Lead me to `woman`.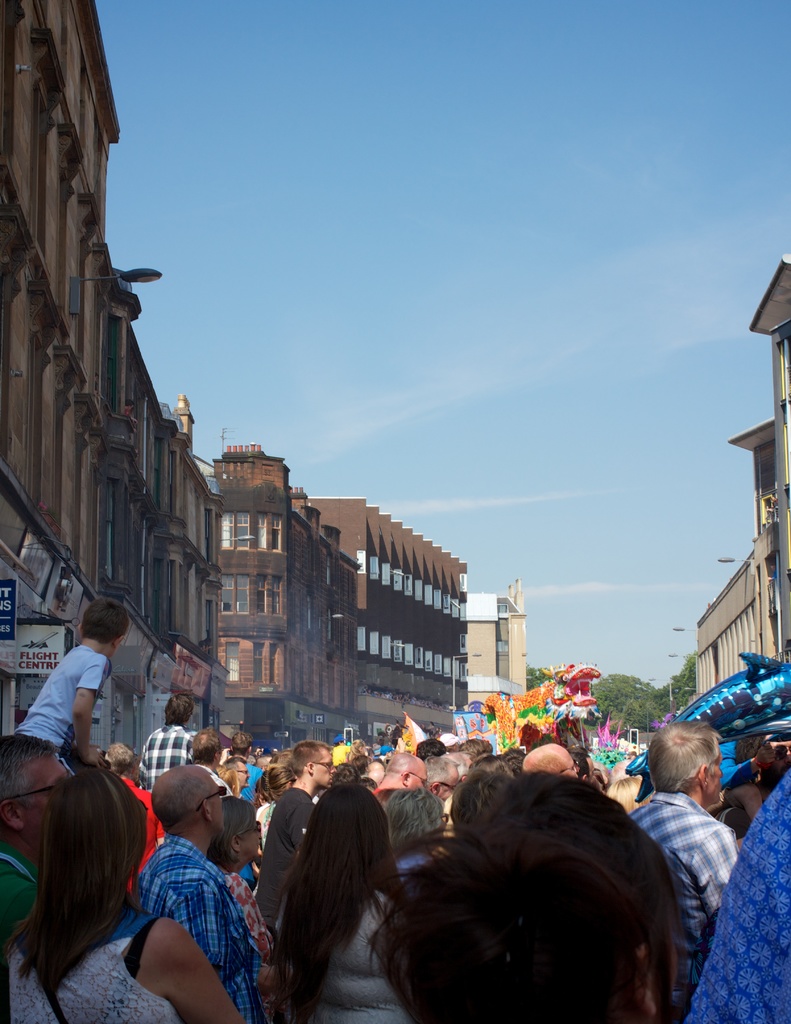
Lead to {"left": 270, "top": 772, "right": 413, "bottom": 1023}.
